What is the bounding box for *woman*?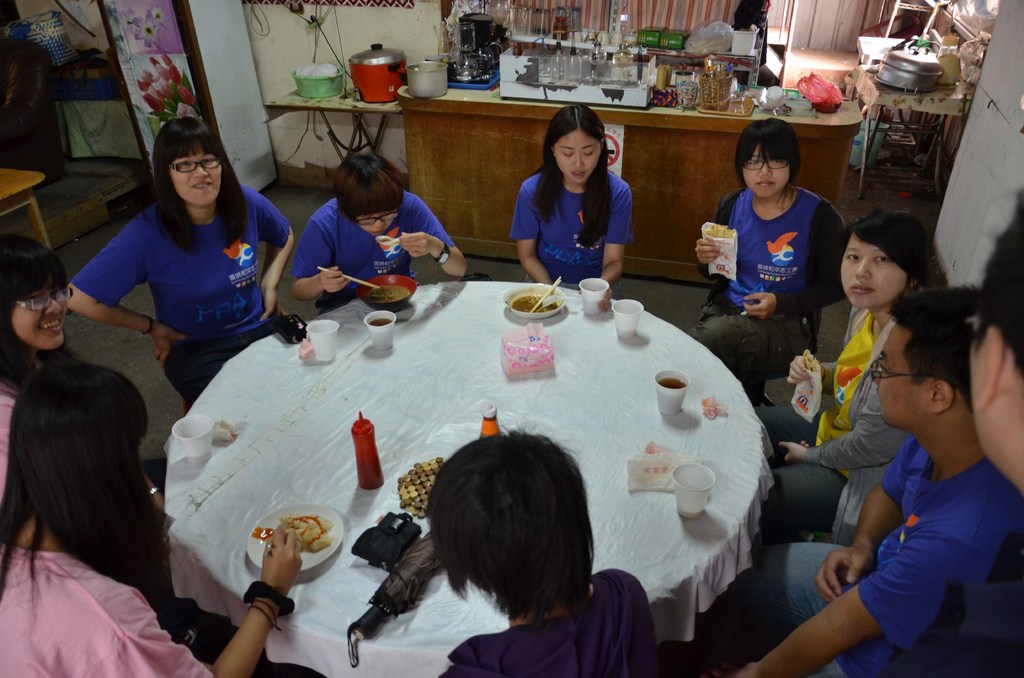
(425, 430, 656, 677).
